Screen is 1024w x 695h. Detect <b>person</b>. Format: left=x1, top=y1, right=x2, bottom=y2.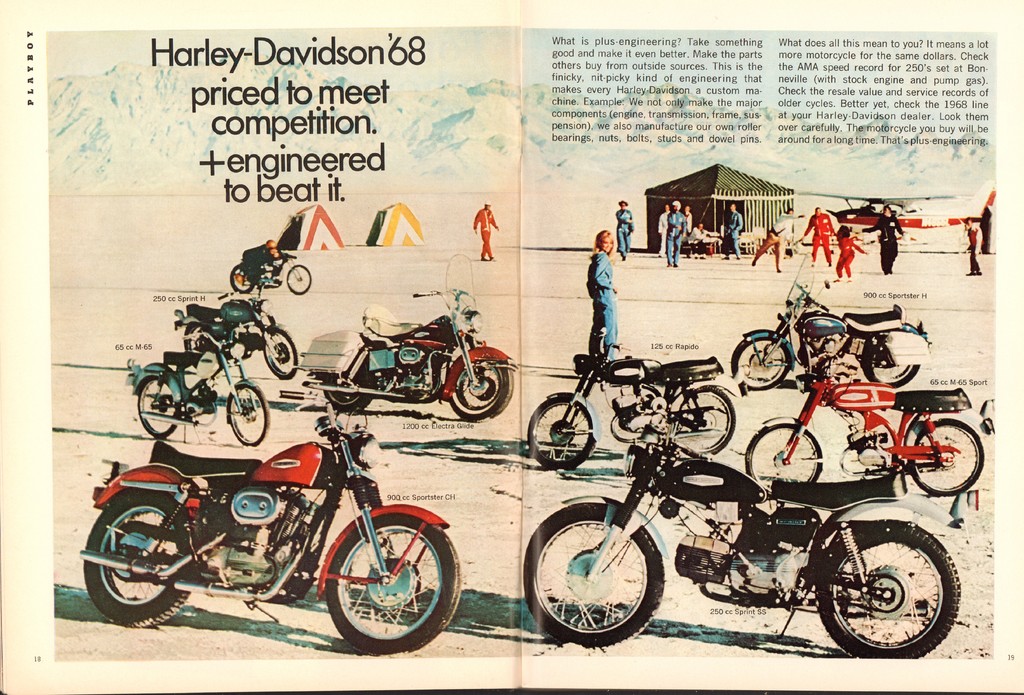
left=964, top=218, right=981, bottom=278.
